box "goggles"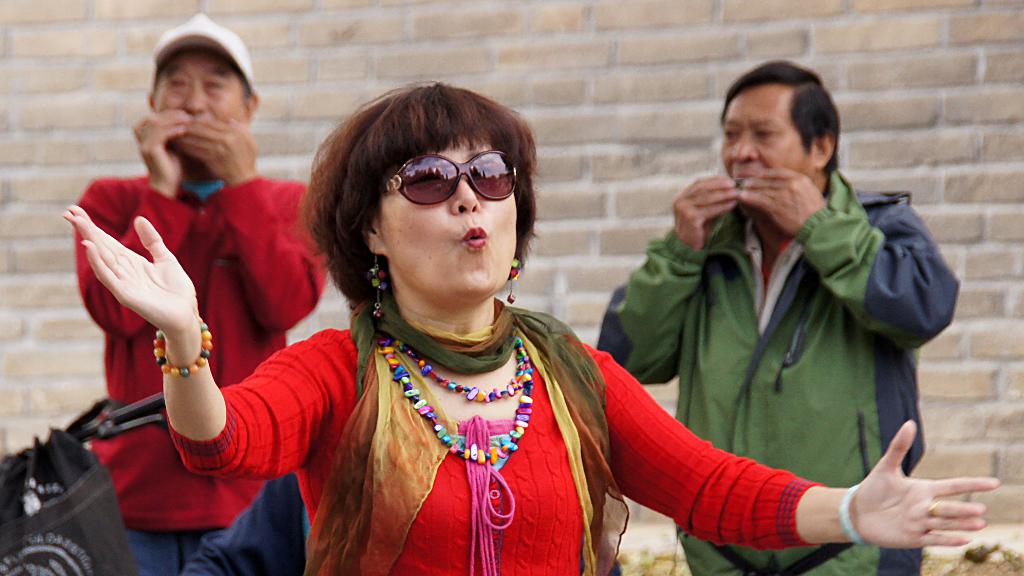
box(380, 147, 518, 205)
